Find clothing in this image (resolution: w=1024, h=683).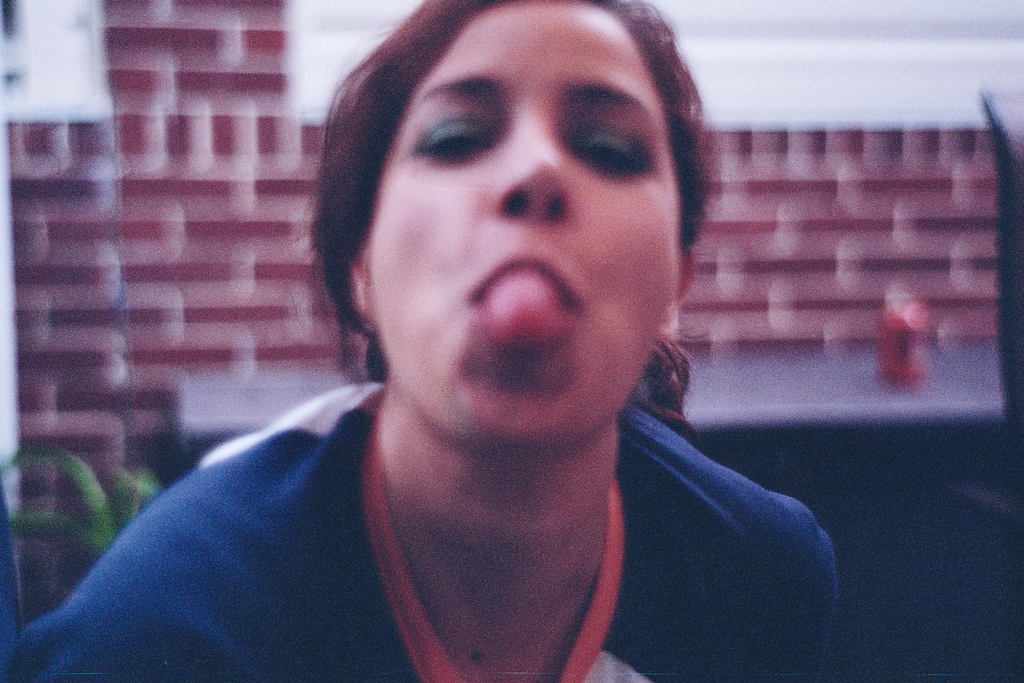
bbox=[0, 381, 839, 680].
